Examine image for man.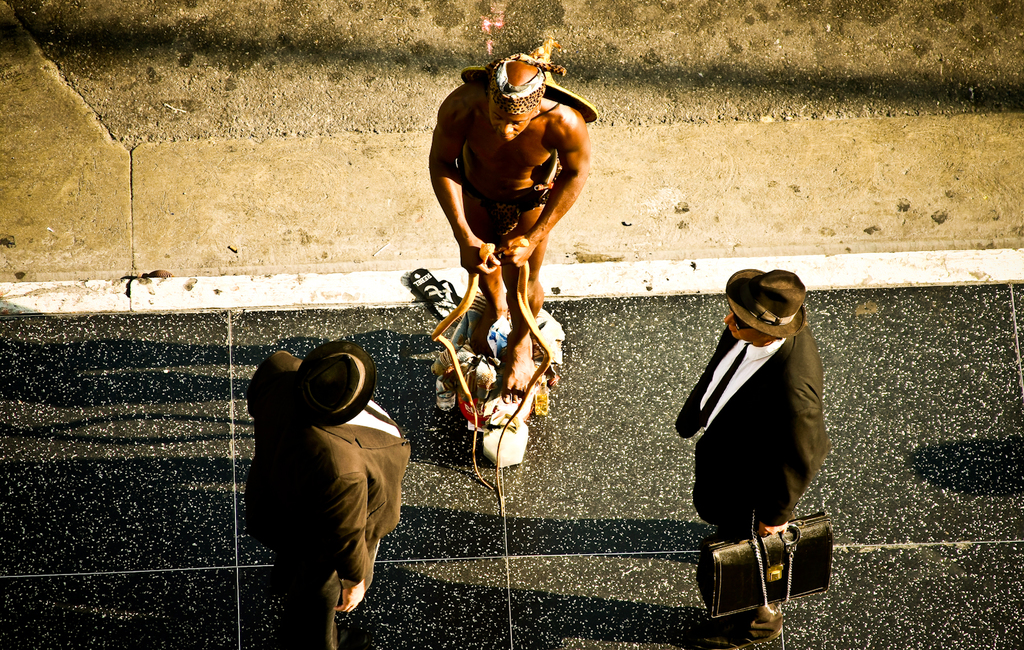
Examination result: bbox=(675, 269, 832, 649).
